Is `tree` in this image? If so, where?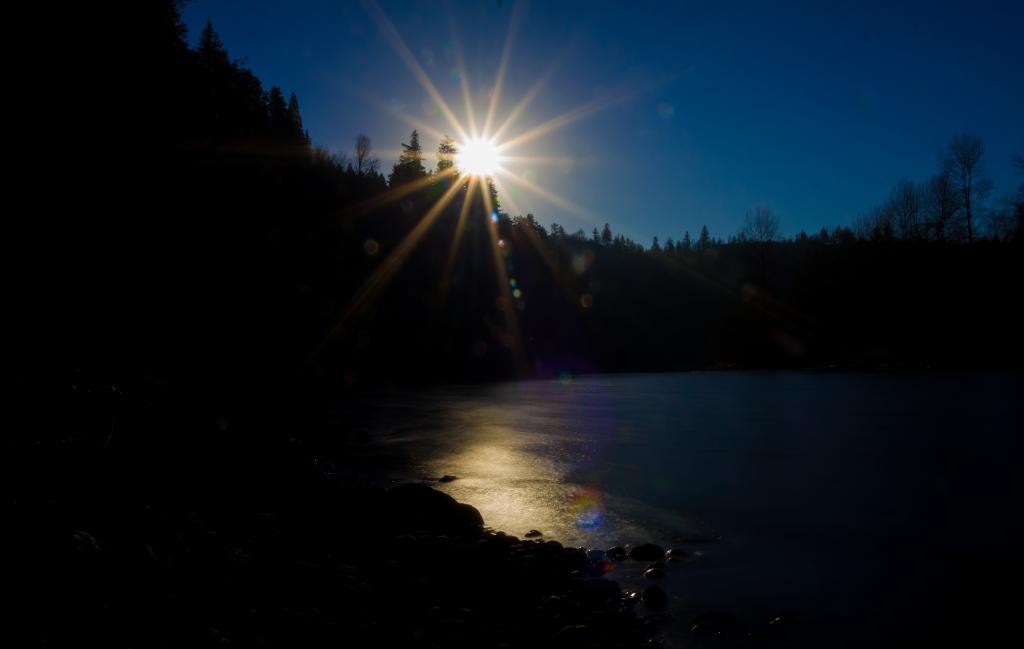
Yes, at {"x1": 388, "y1": 129, "x2": 426, "y2": 204}.
